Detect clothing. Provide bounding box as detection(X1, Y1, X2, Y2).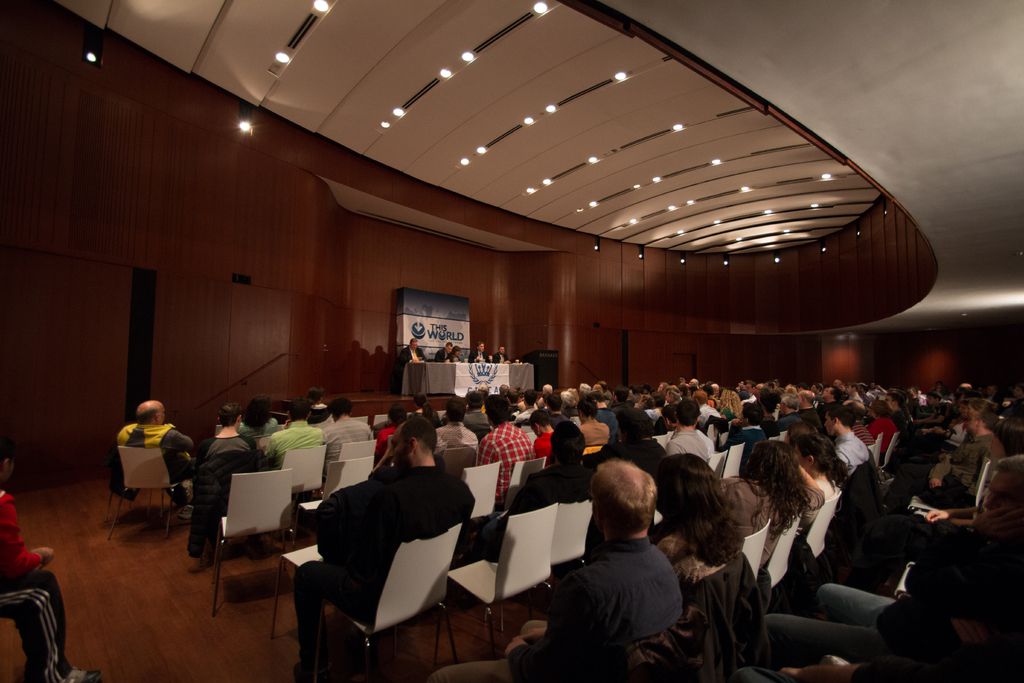
detection(714, 466, 824, 559).
